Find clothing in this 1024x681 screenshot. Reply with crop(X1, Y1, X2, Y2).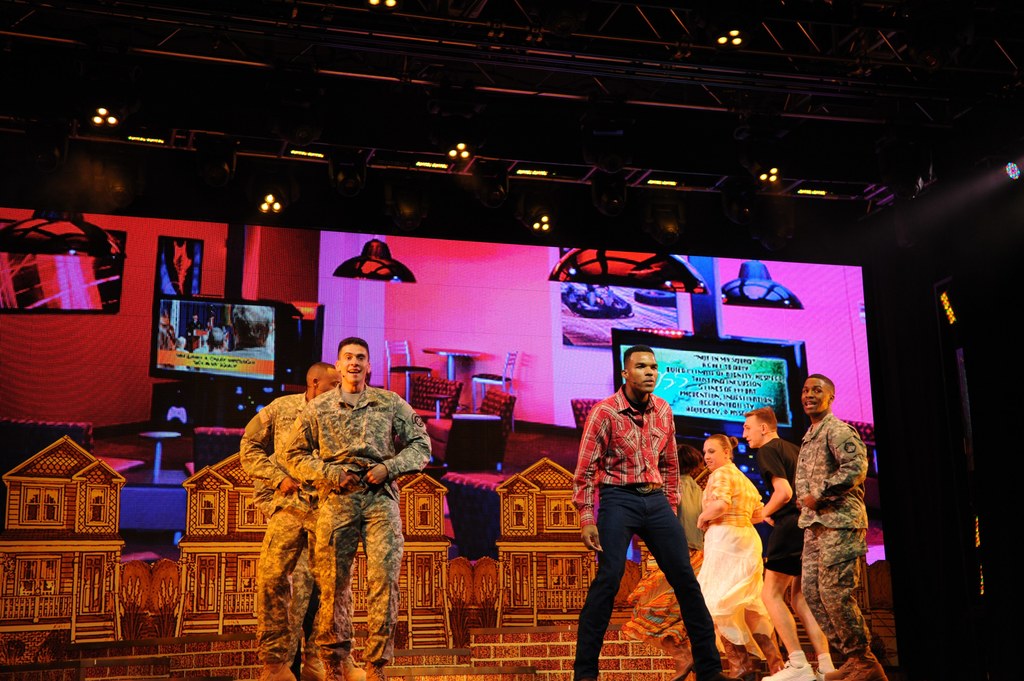
crop(676, 452, 783, 667).
